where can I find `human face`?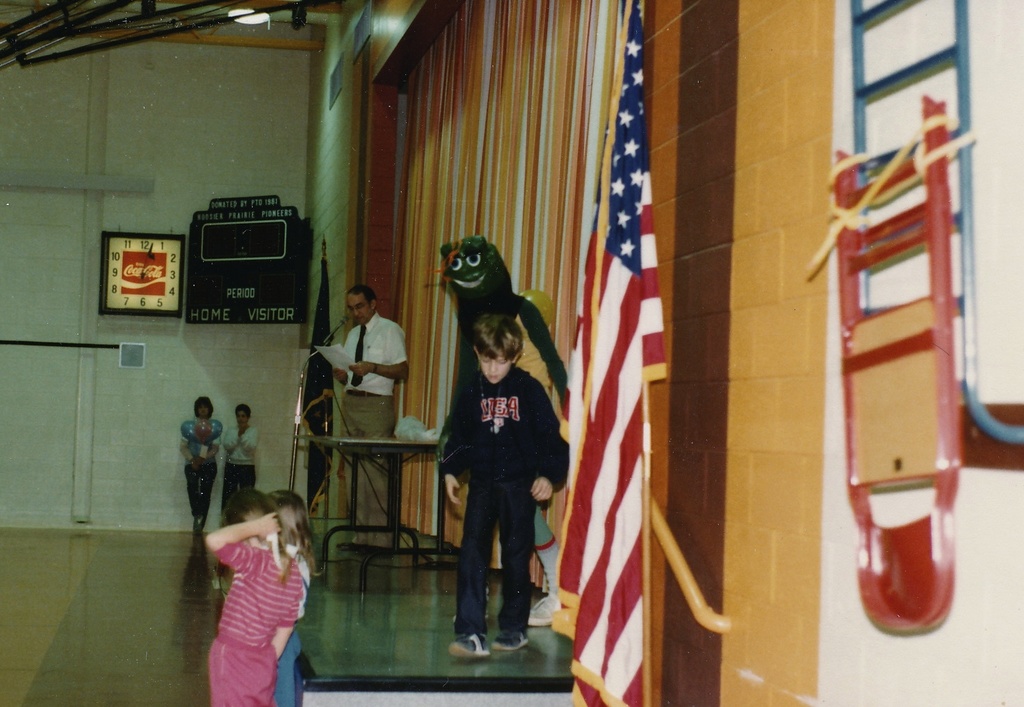
You can find it at bbox=(238, 411, 250, 427).
